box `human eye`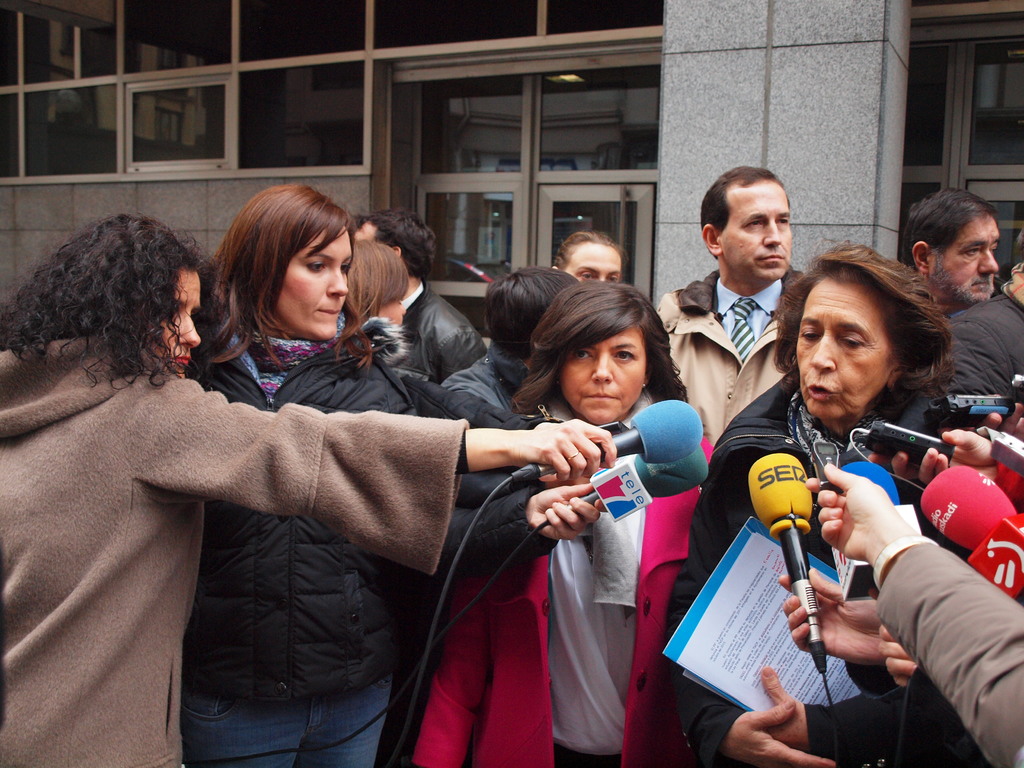
774,214,790,227
